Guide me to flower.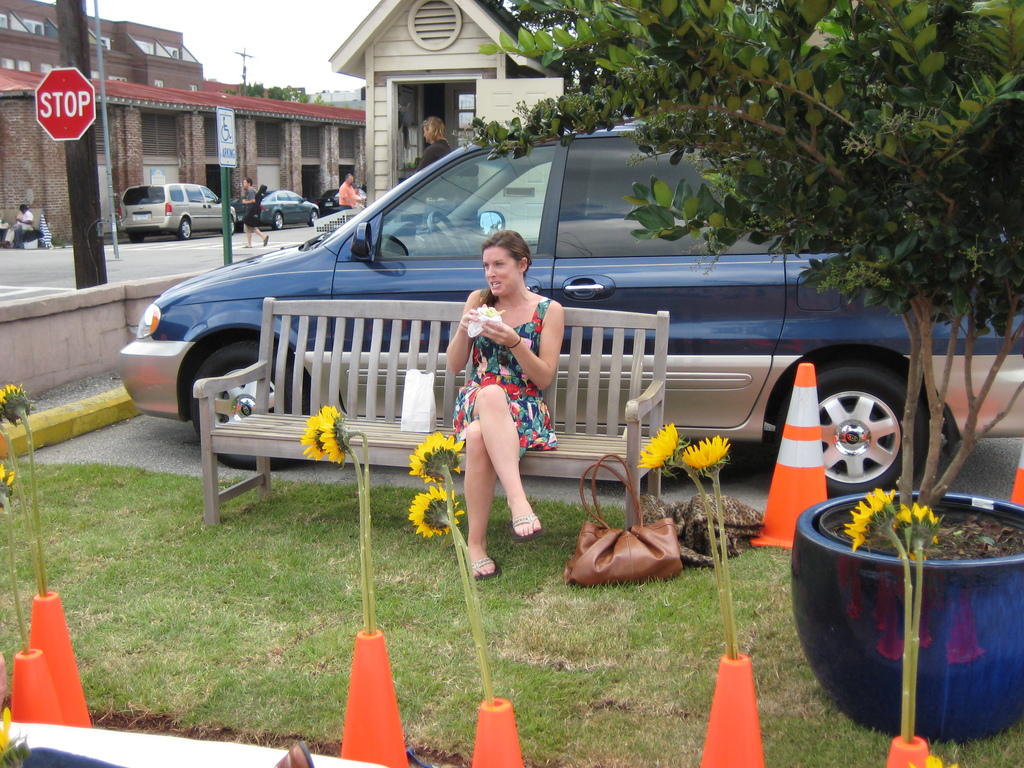
Guidance: box=[630, 420, 681, 468].
